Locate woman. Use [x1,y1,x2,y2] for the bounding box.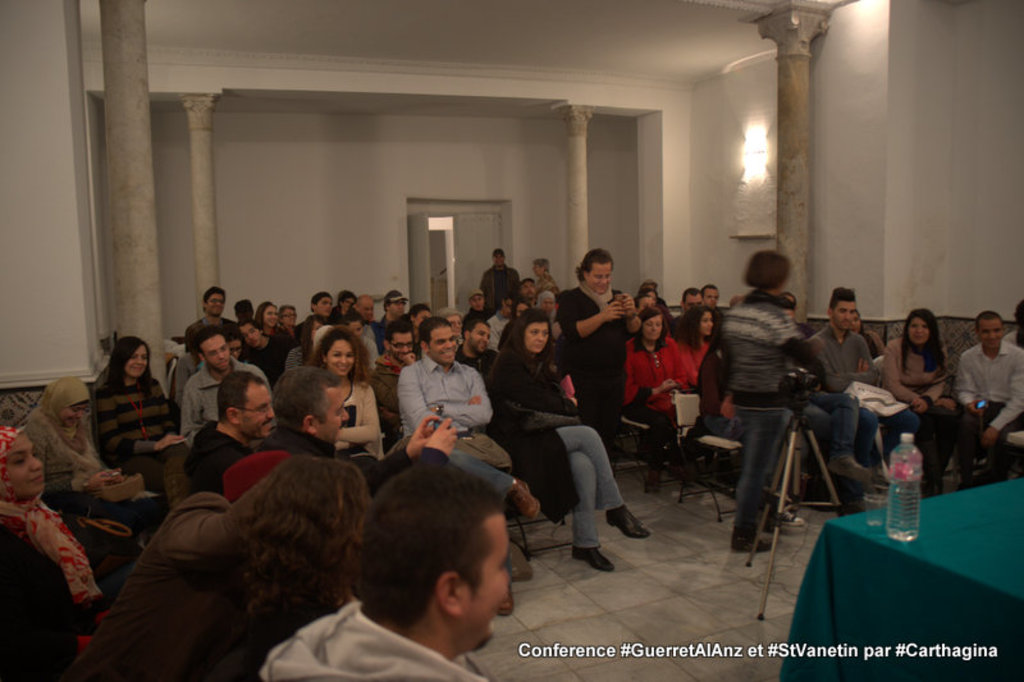
[0,422,104,681].
